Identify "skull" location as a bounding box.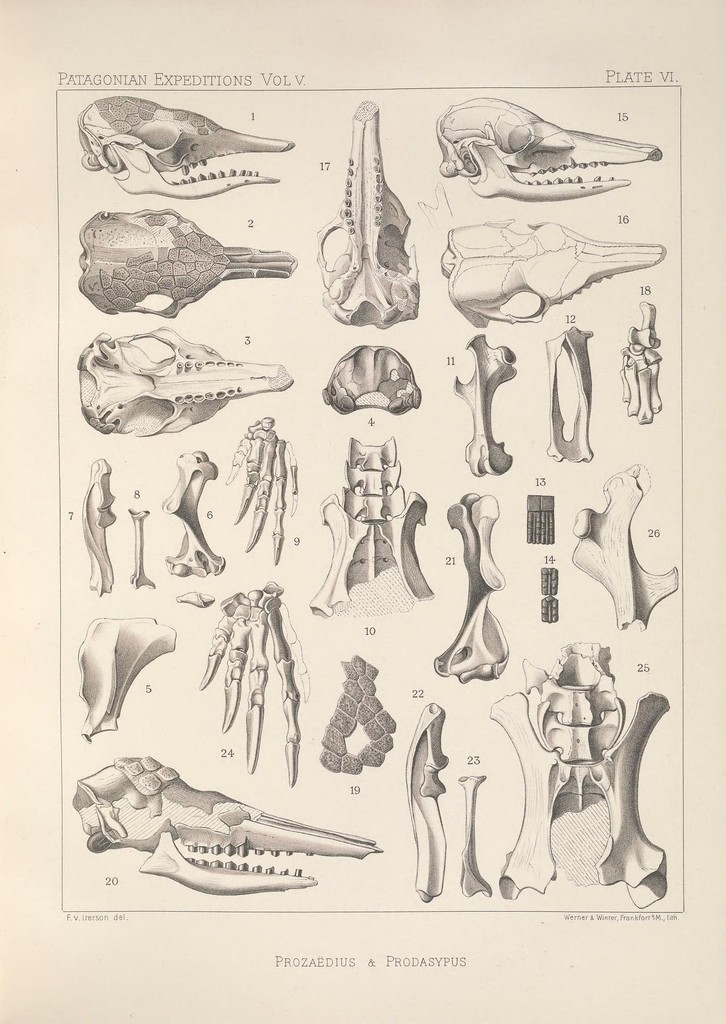
(x1=427, y1=93, x2=656, y2=206).
